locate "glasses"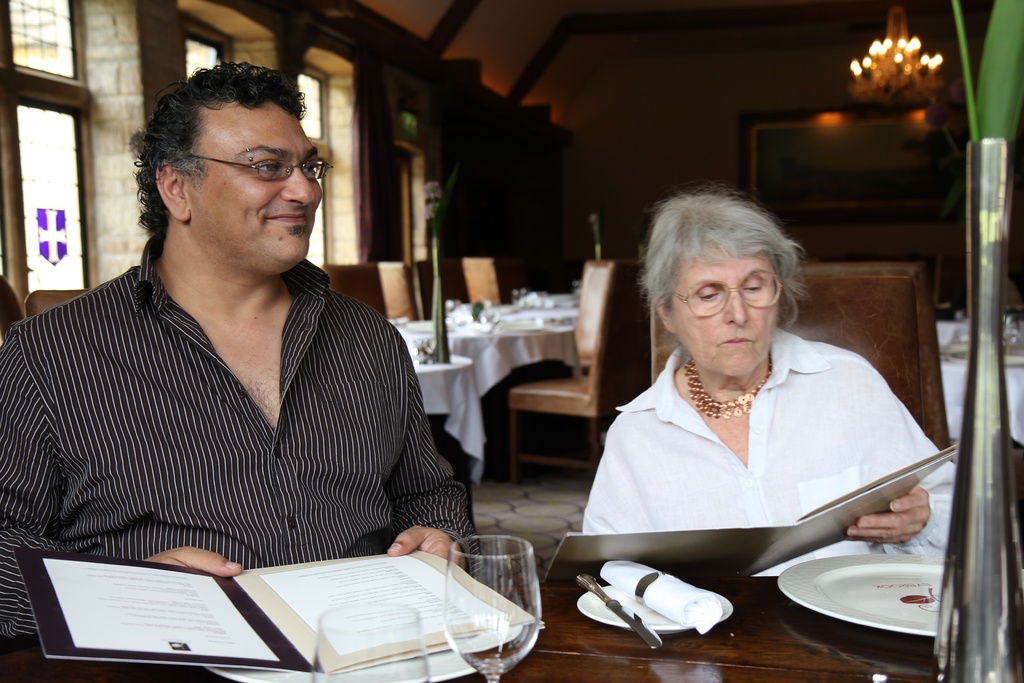
region(673, 268, 783, 315)
